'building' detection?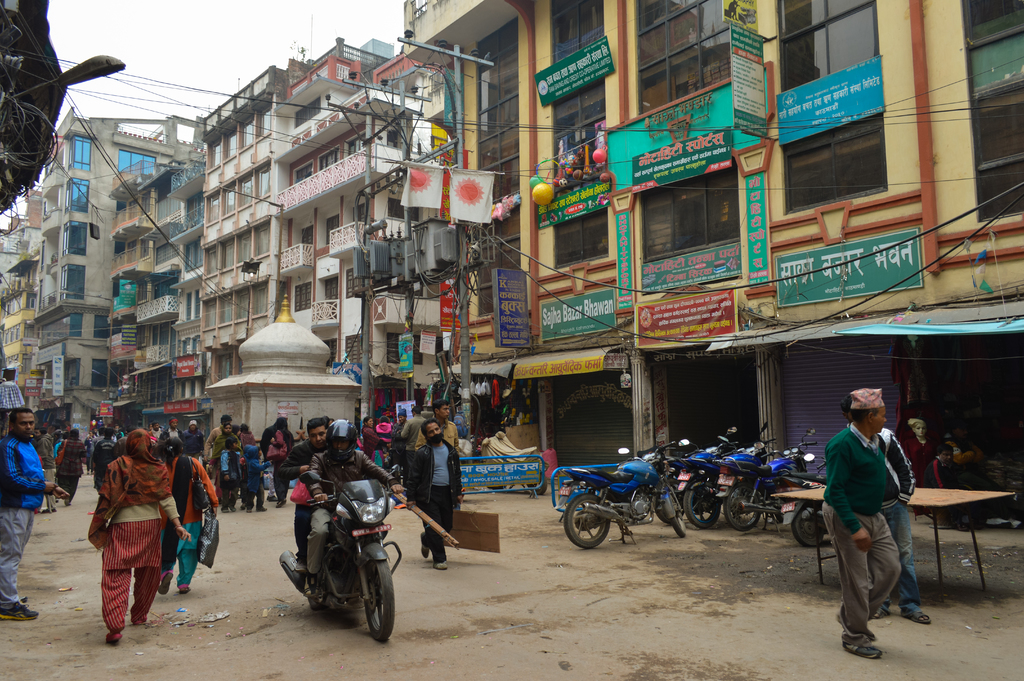
{"left": 203, "top": 51, "right": 426, "bottom": 355}
